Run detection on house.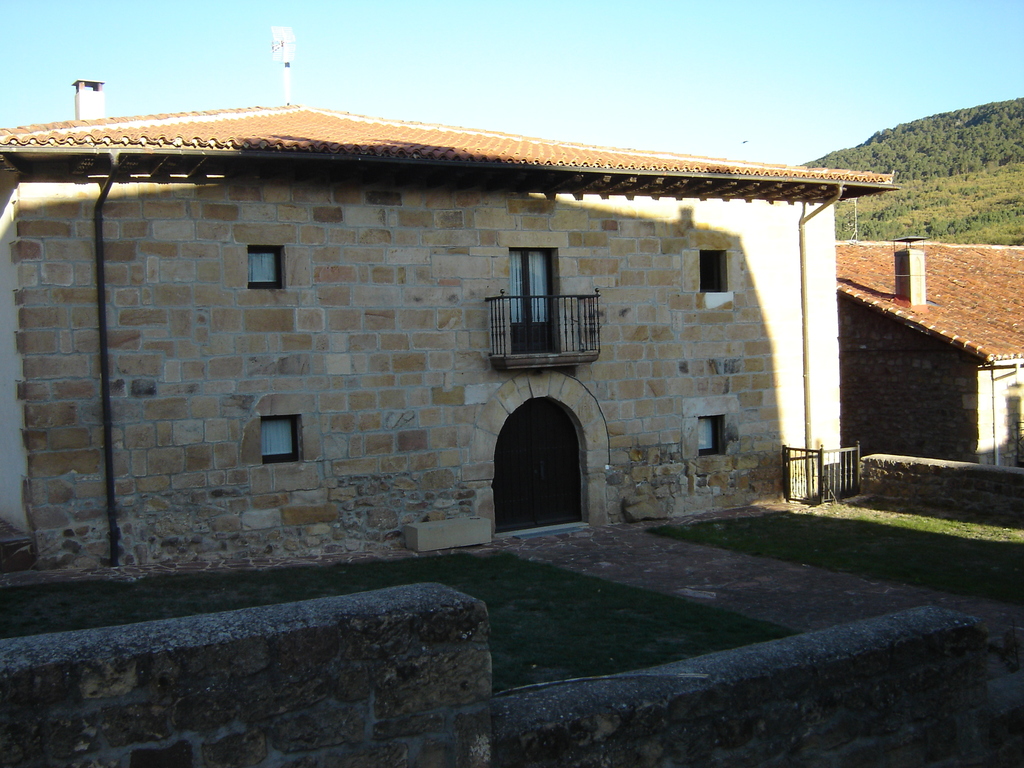
Result: 21/85/885/594.
